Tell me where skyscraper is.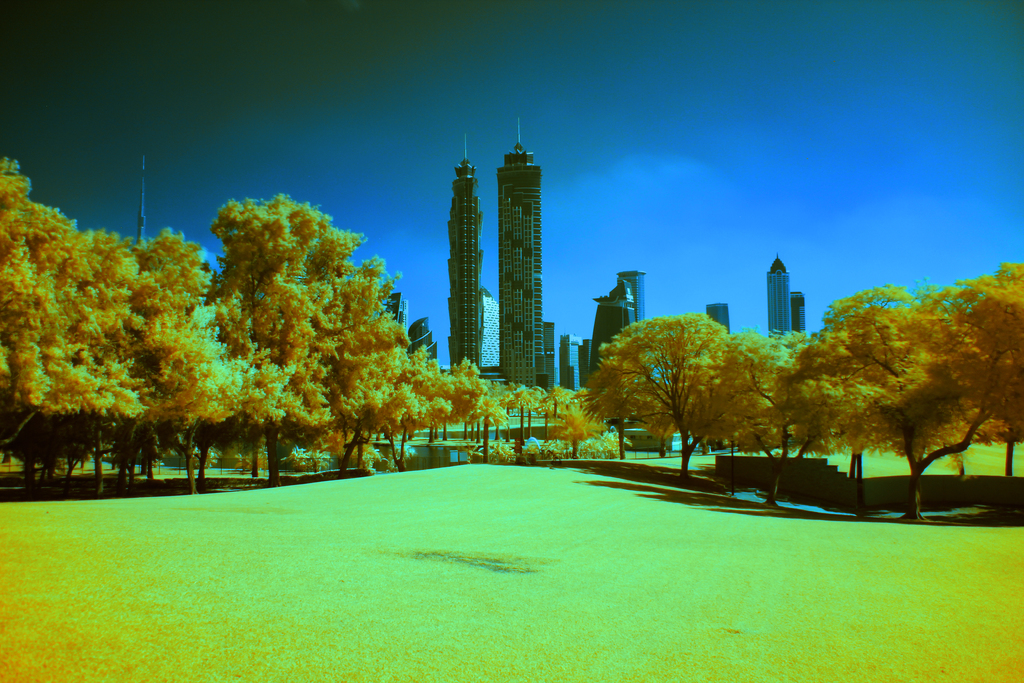
skyscraper is at 444/134/490/368.
